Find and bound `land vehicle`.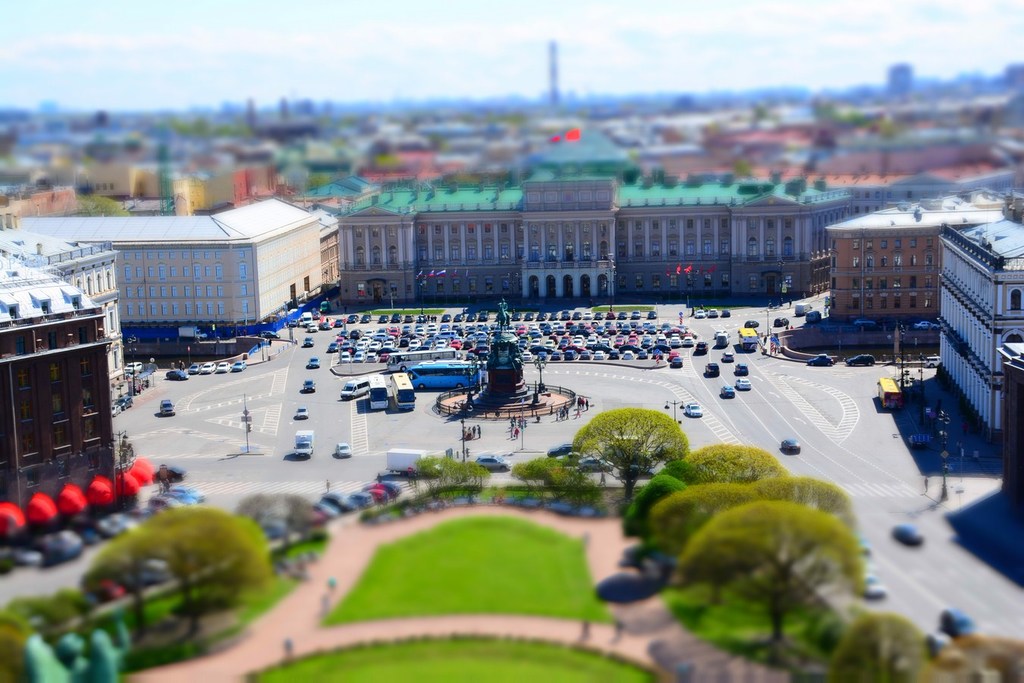
Bound: bbox(335, 442, 351, 458).
